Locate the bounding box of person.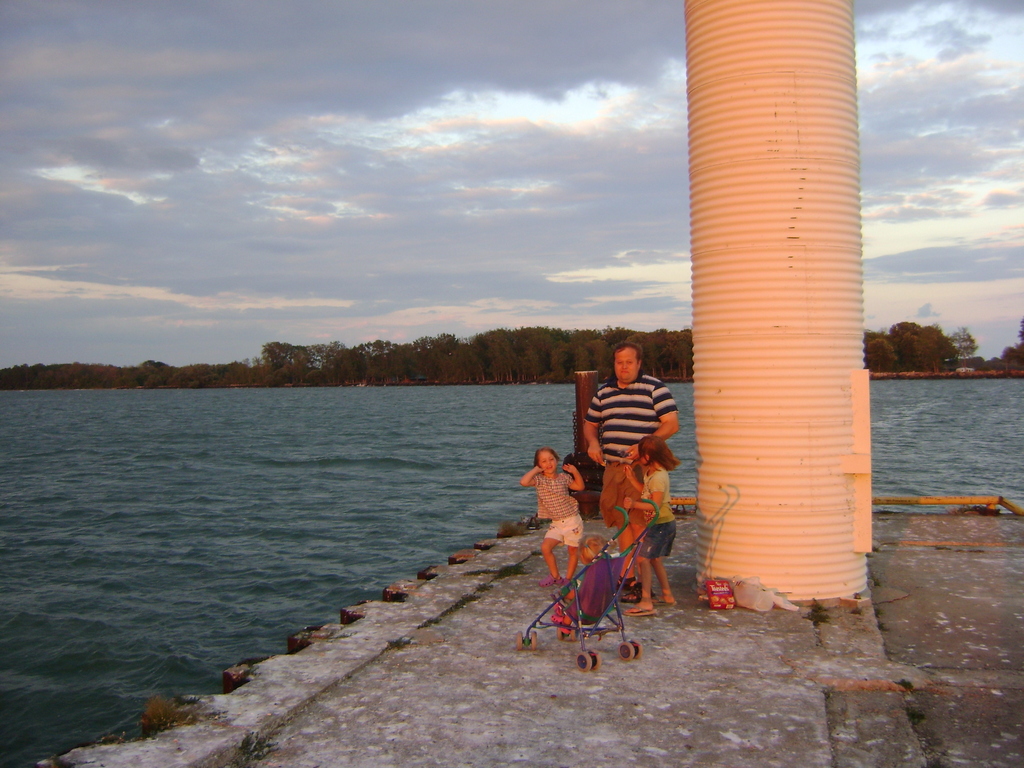
Bounding box: <box>543,528,605,591</box>.
